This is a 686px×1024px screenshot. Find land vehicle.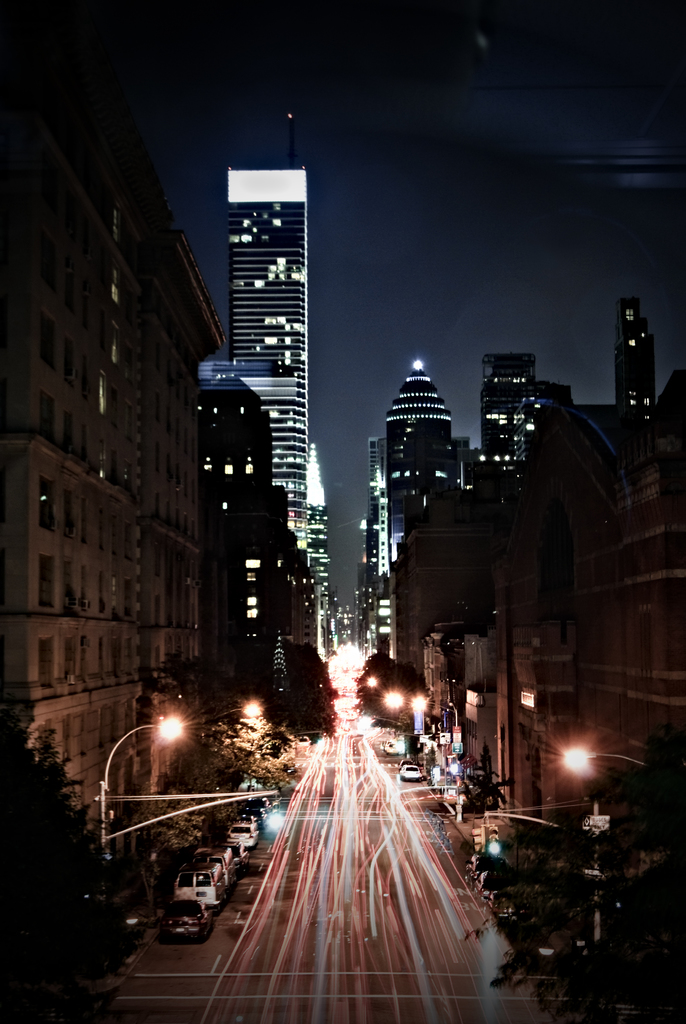
Bounding box: Rect(240, 807, 267, 833).
